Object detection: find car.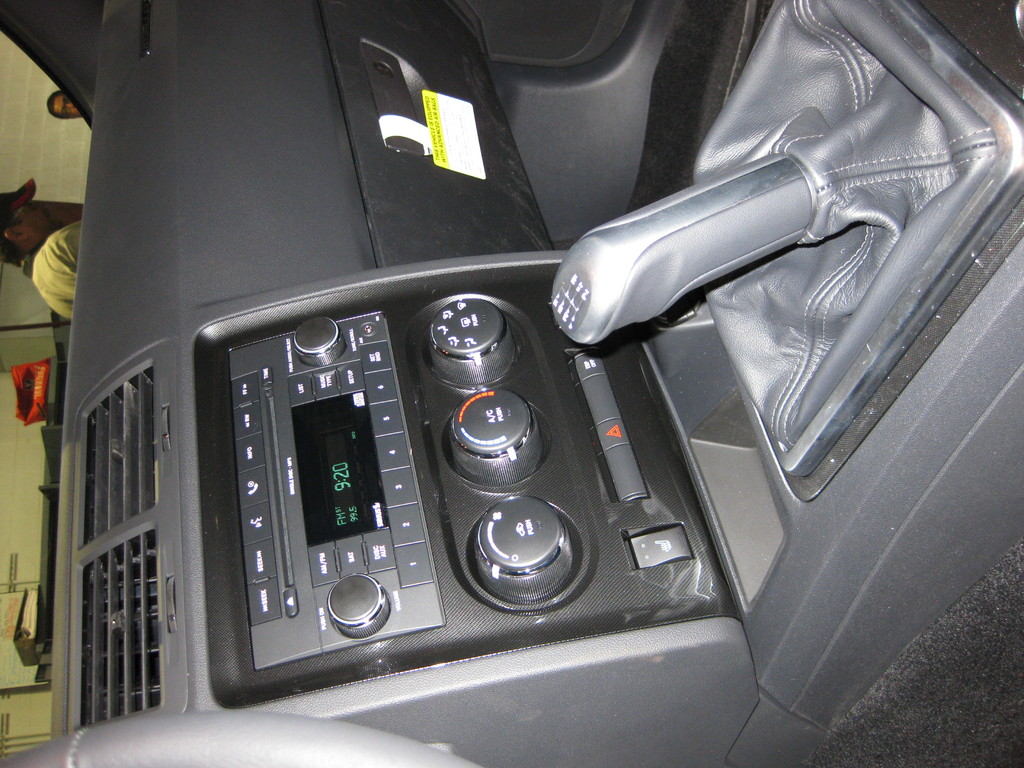
pyautogui.locateOnScreen(51, 0, 1009, 761).
